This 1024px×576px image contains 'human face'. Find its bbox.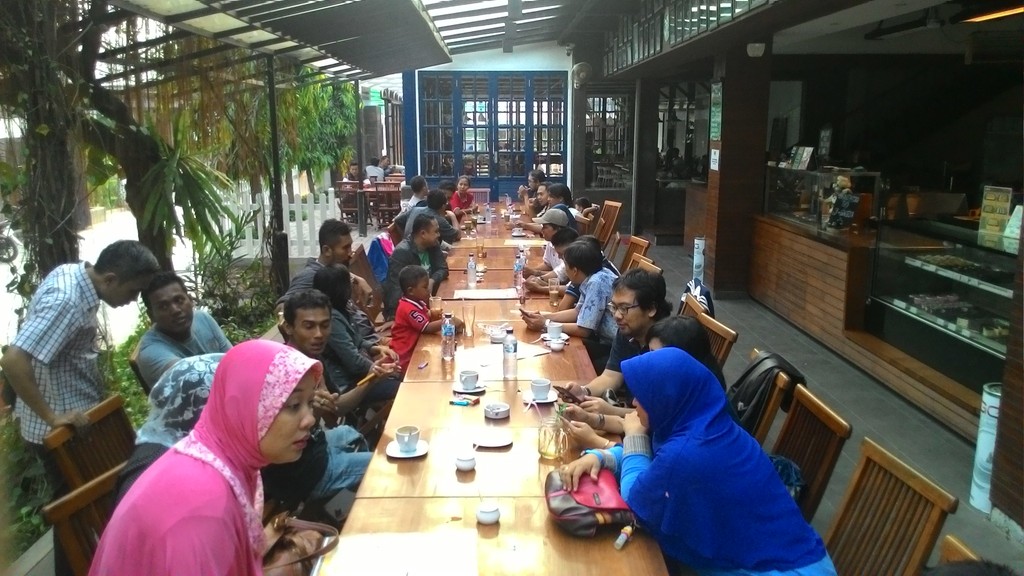
box(430, 221, 440, 247).
